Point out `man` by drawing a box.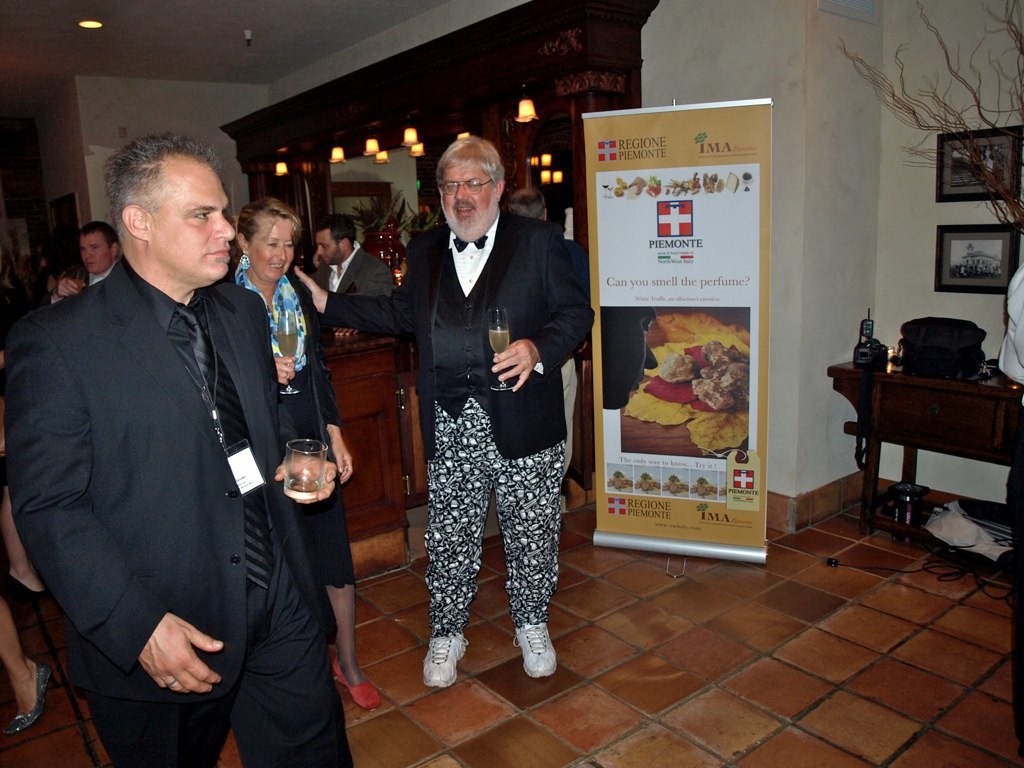
pyautogui.locateOnScreen(48, 221, 121, 301).
